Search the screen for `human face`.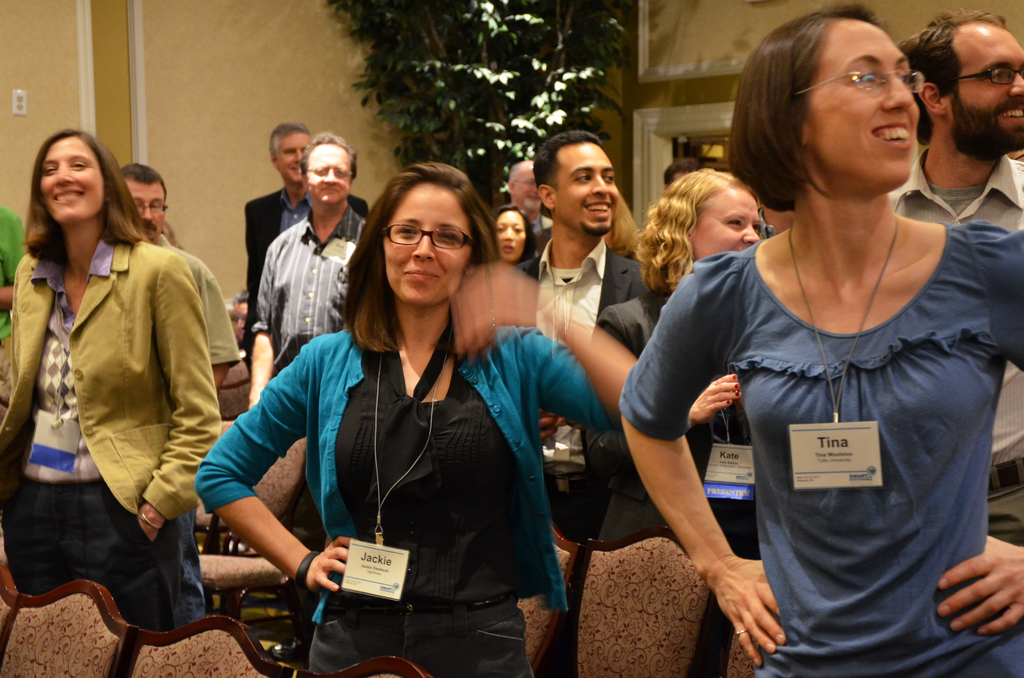
Found at detection(512, 166, 540, 213).
